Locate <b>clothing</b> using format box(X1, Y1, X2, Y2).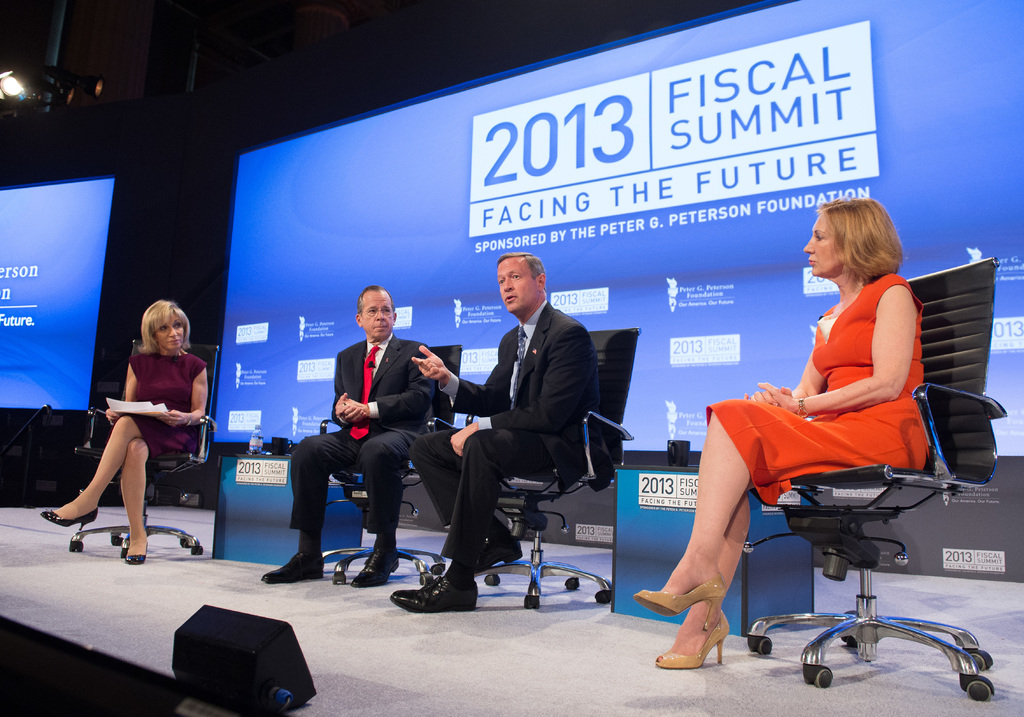
box(291, 334, 432, 552).
